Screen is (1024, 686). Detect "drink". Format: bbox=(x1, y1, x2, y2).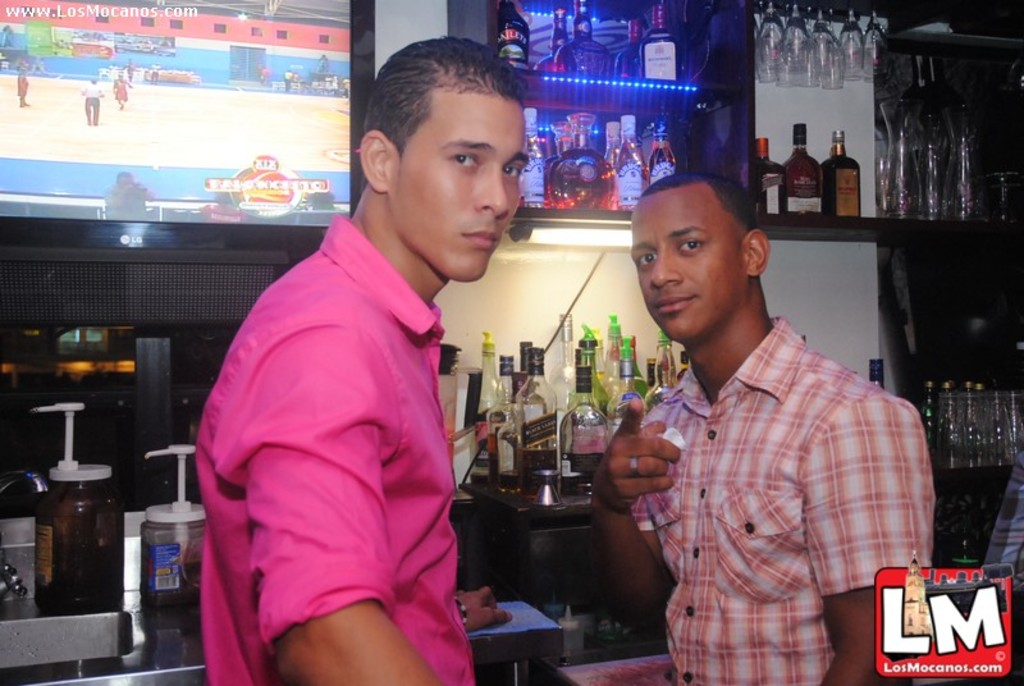
bbox=(759, 138, 787, 219).
